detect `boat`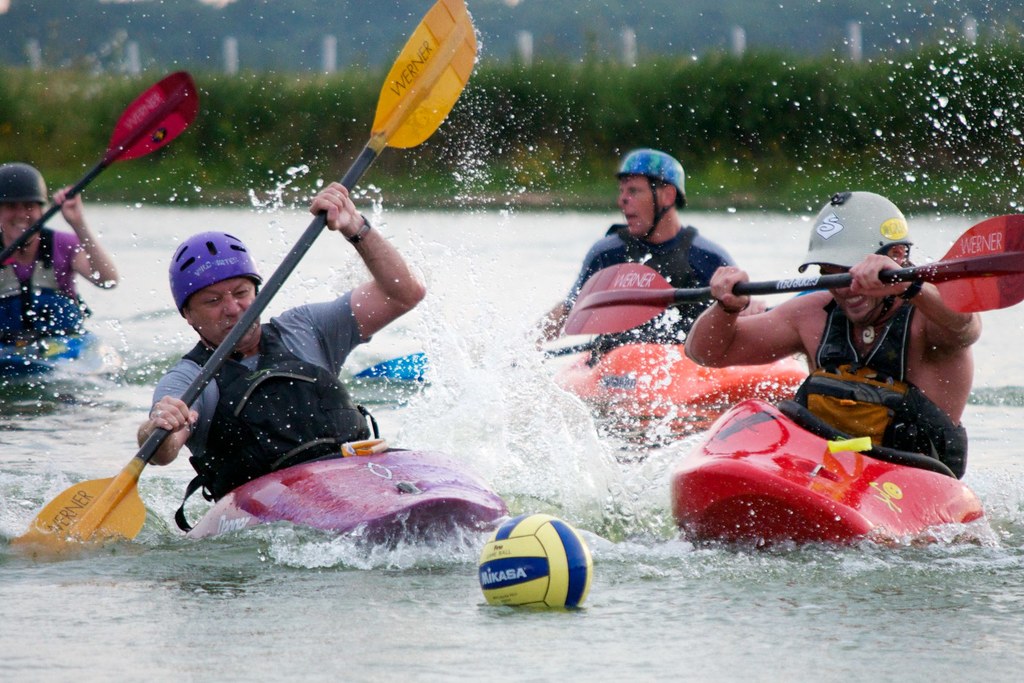
(x1=556, y1=211, x2=1023, y2=552)
